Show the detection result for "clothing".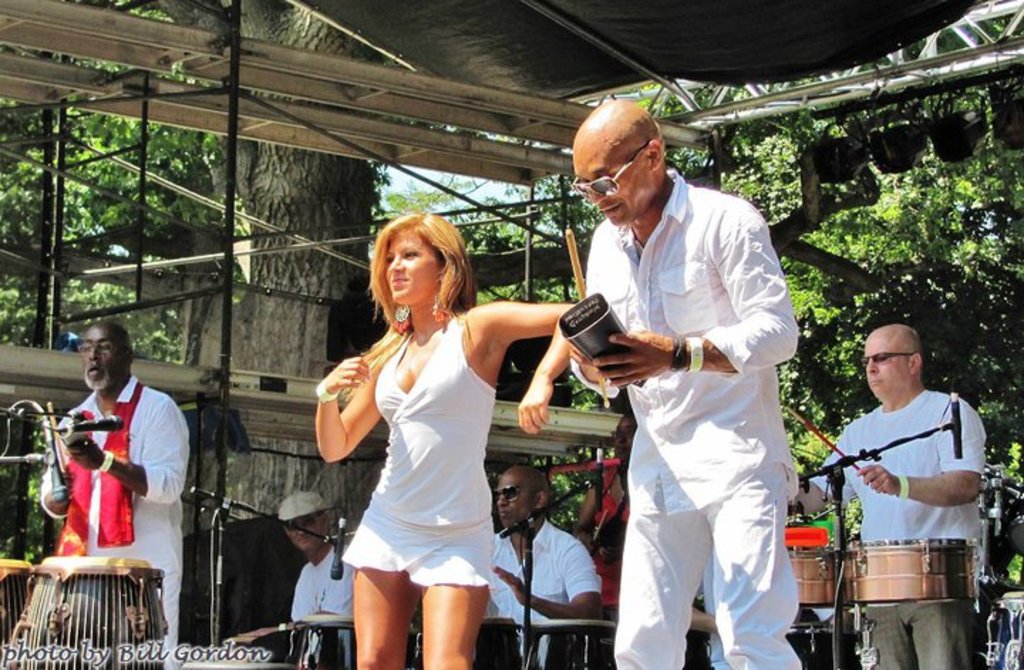
572 155 818 657.
